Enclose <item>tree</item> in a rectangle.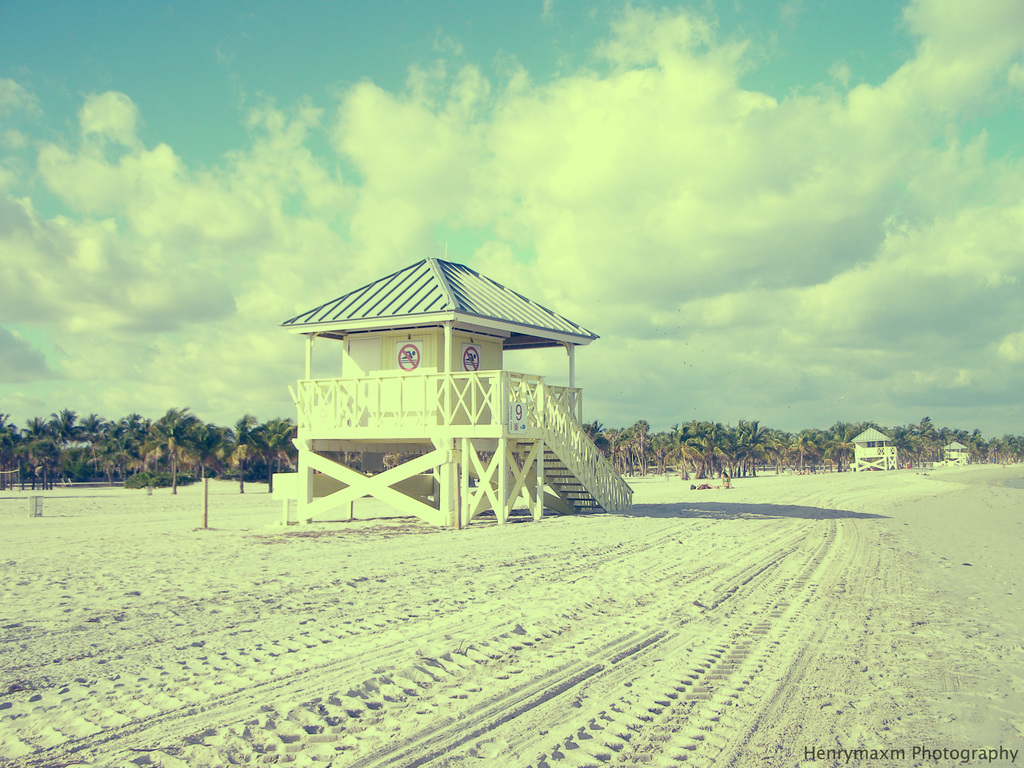
crop(620, 427, 632, 476).
